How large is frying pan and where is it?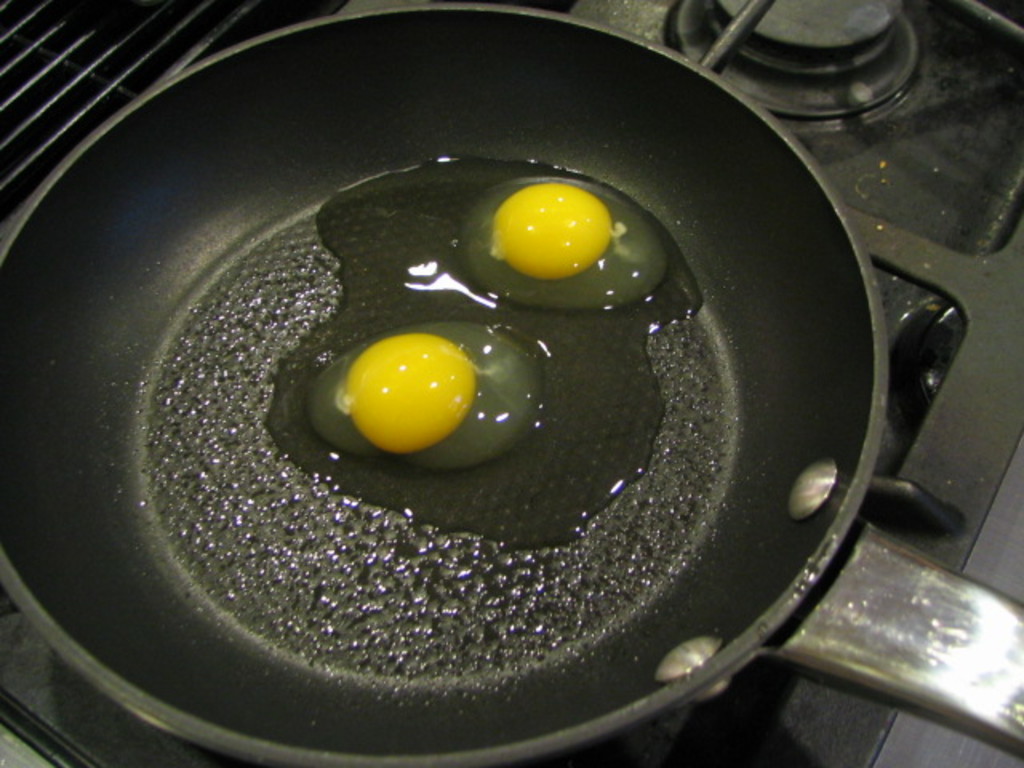
Bounding box: (0,0,1022,766).
